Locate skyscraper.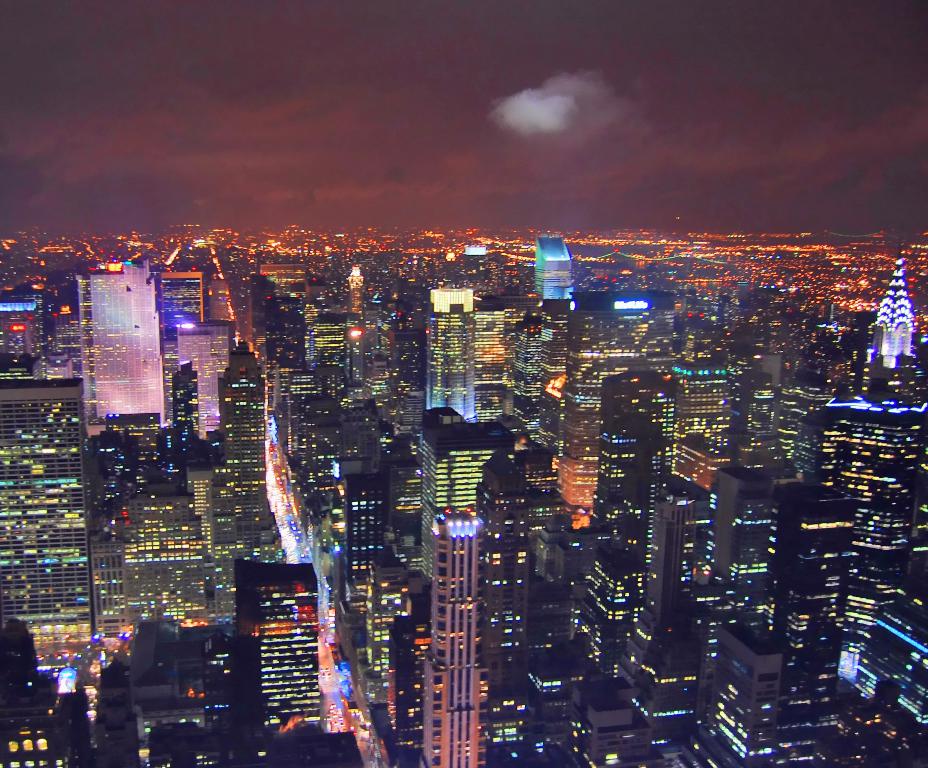
Bounding box: box=[675, 351, 727, 461].
